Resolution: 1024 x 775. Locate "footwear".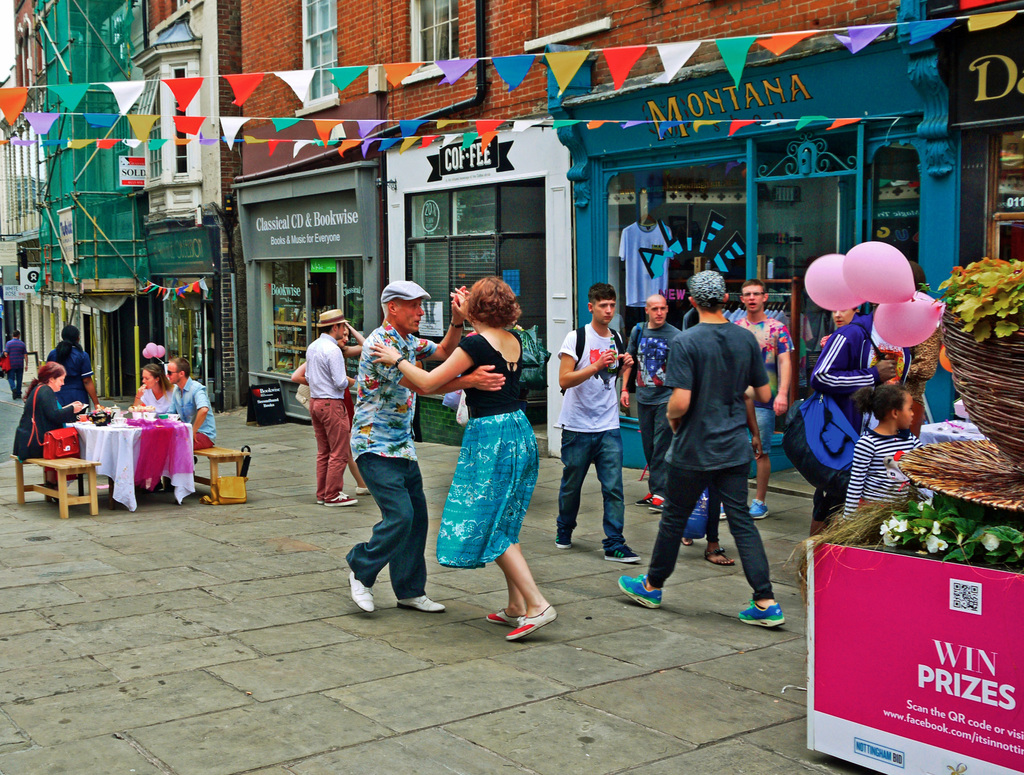
602:543:640:564.
